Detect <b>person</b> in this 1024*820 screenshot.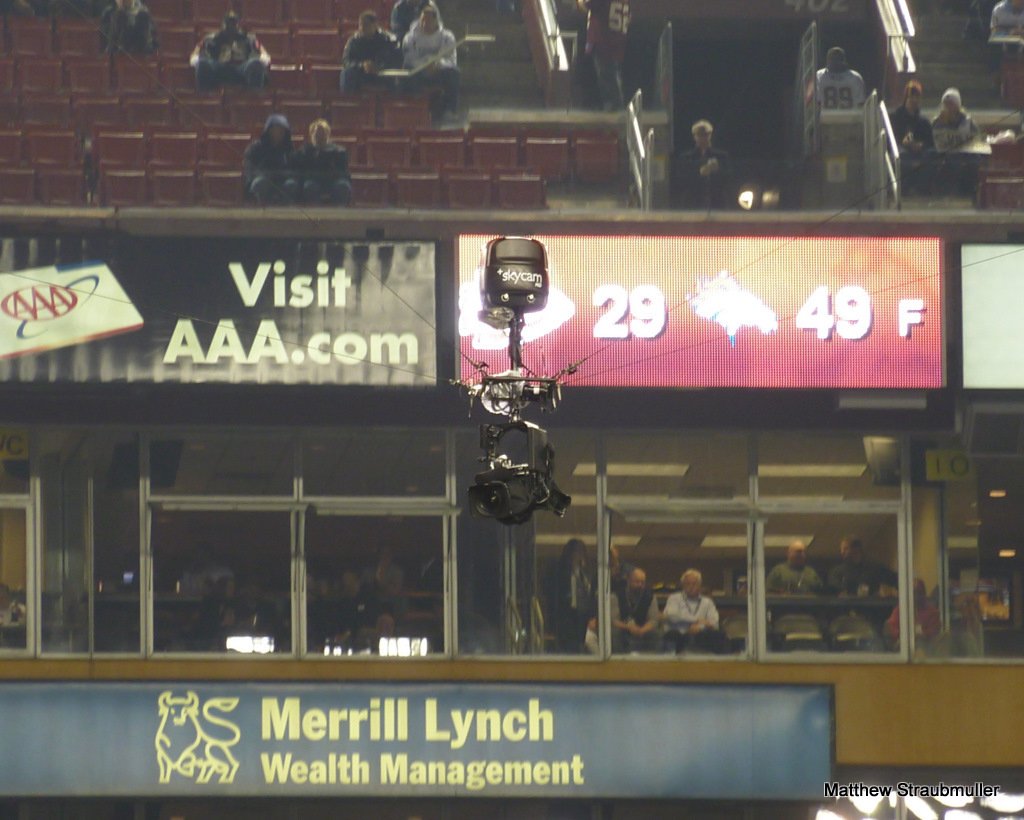
Detection: <box>186,11,269,79</box>.
